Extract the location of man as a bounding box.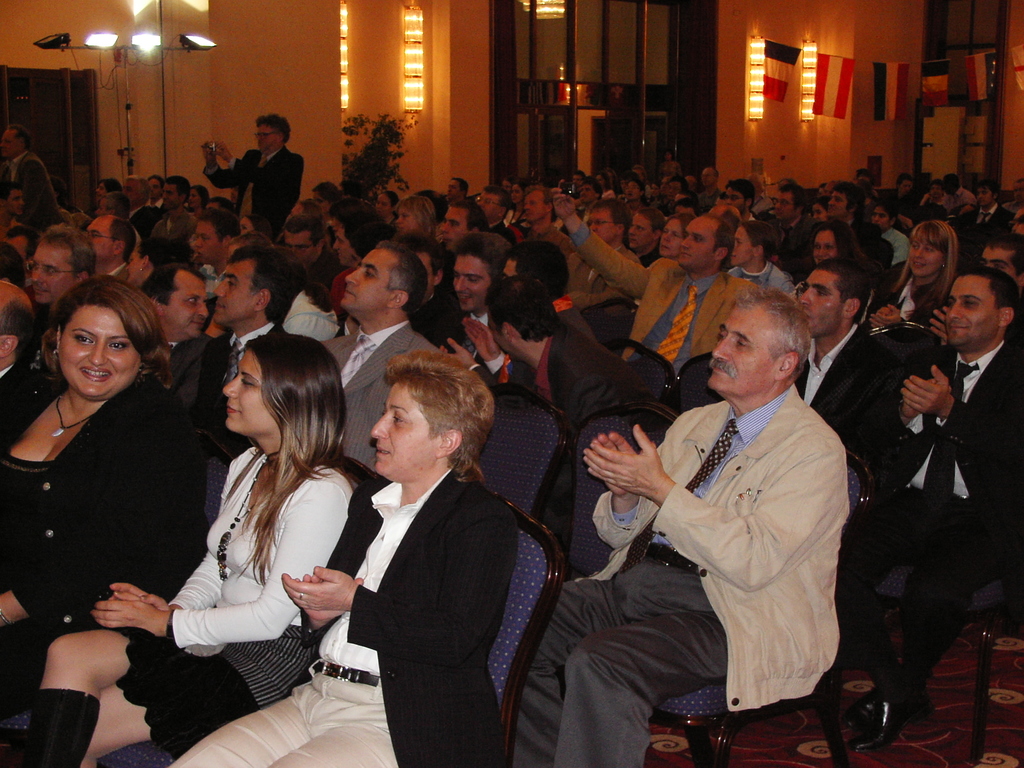
<box>513,285,849,767</box>.
